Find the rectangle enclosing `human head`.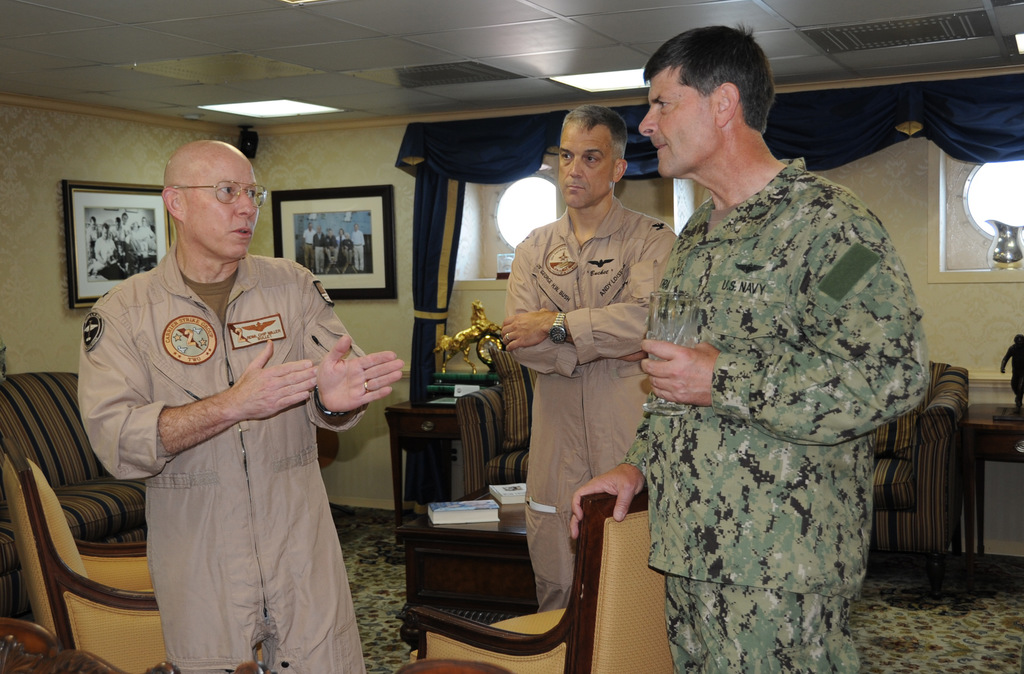
x1=556 y1=106 x2=627 y2=208.
